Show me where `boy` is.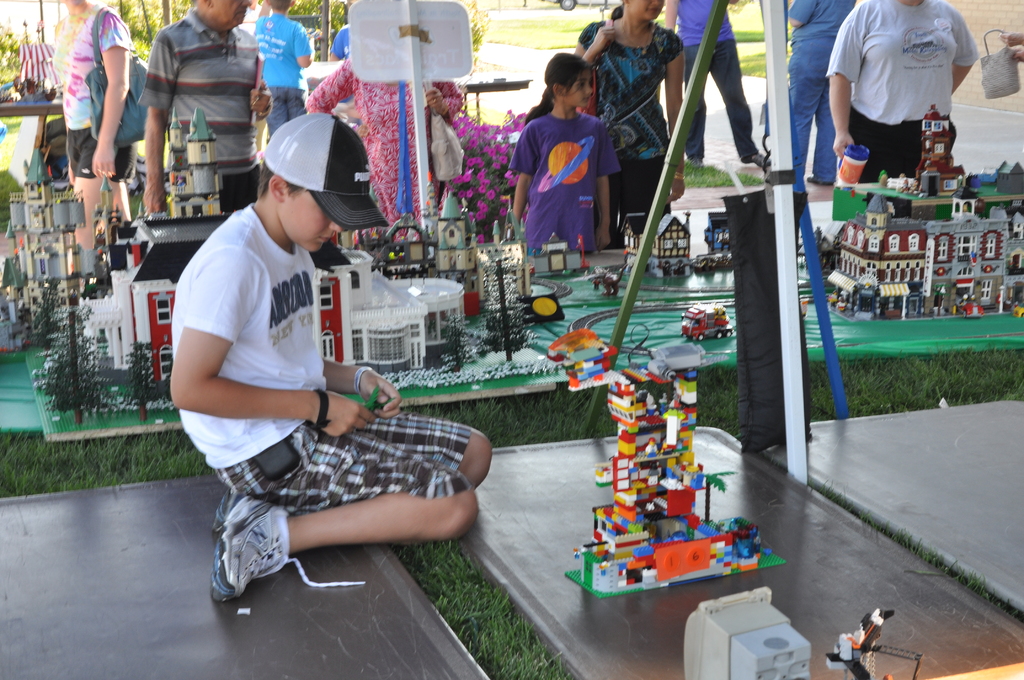
`boy` is at 250/0/321/146.
